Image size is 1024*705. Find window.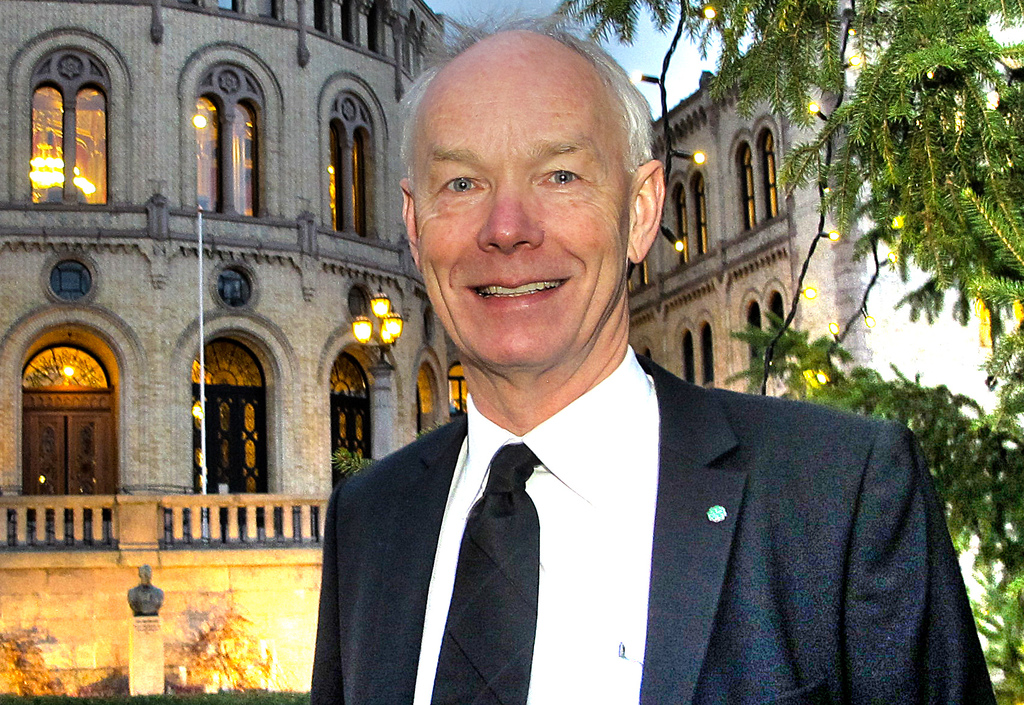
[683,314,717,388].
